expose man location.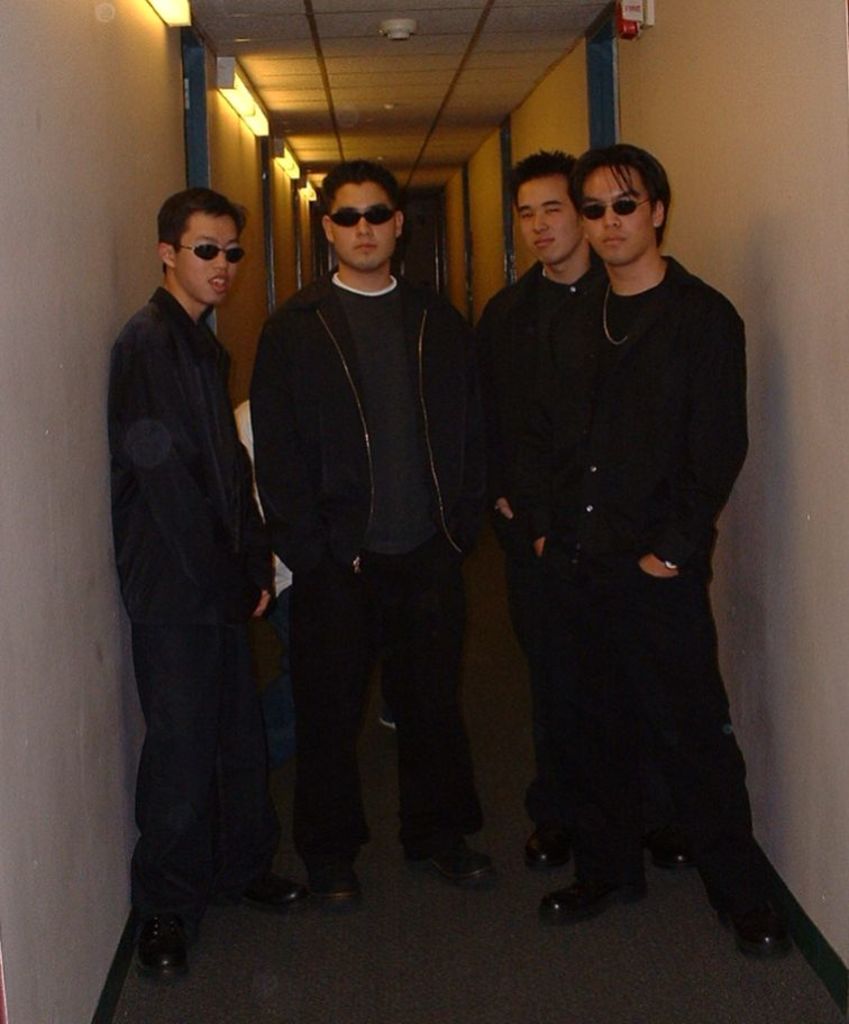
Exposed at left=535, top=130, right=803, bottom=972.
